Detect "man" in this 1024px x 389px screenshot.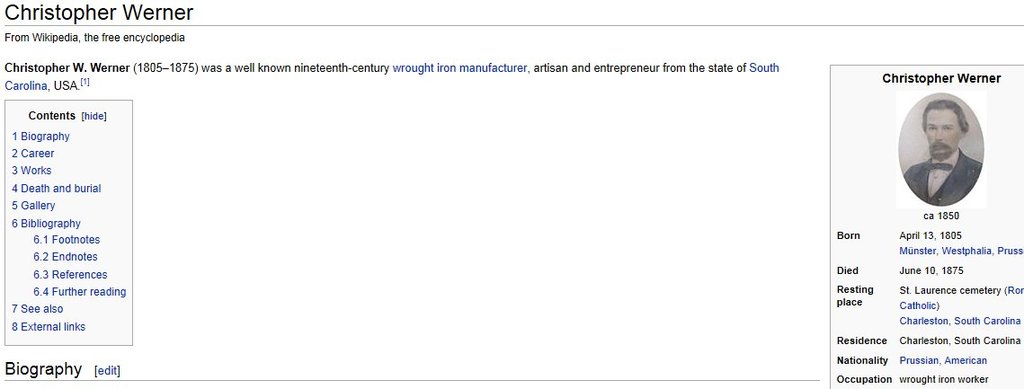
Detection: 888 102 996 219.
